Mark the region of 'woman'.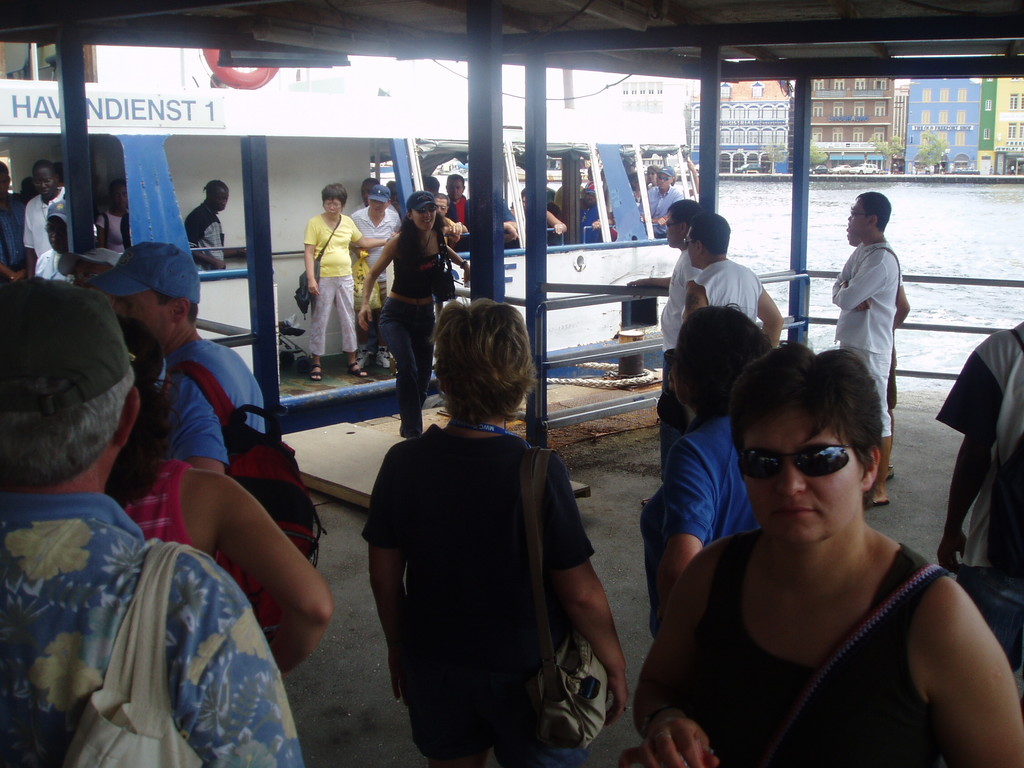
Region: {"x1": 92, "y1": 177, "x2": 131, "y2": 252}.
